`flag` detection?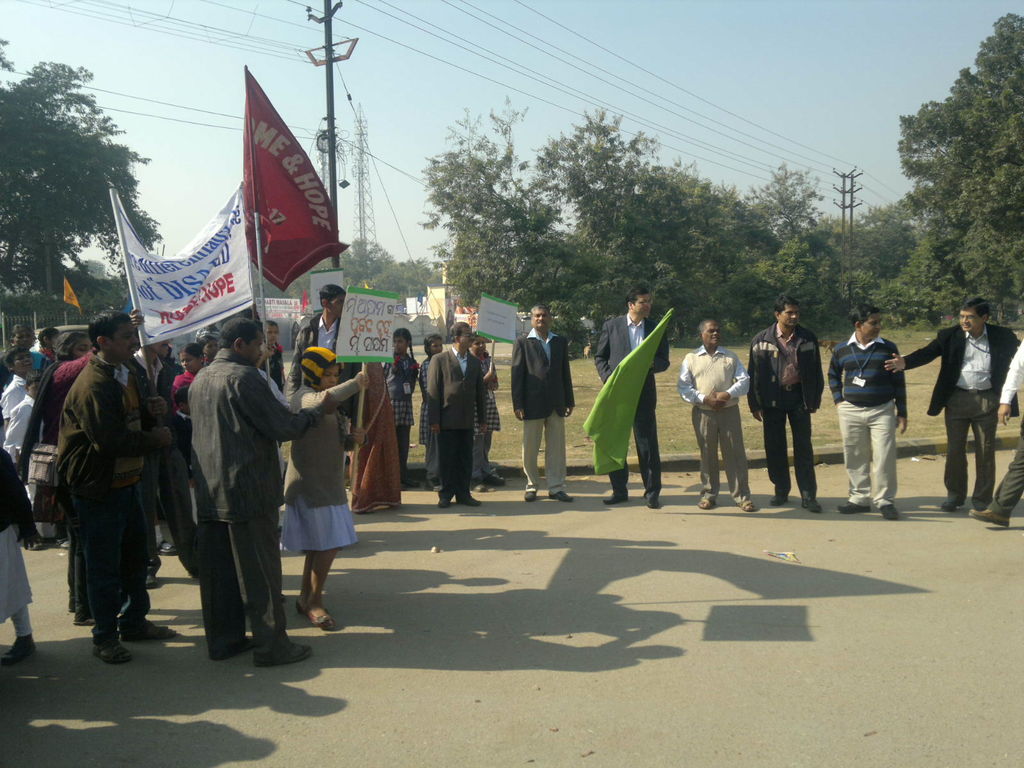
574/311/671/470
